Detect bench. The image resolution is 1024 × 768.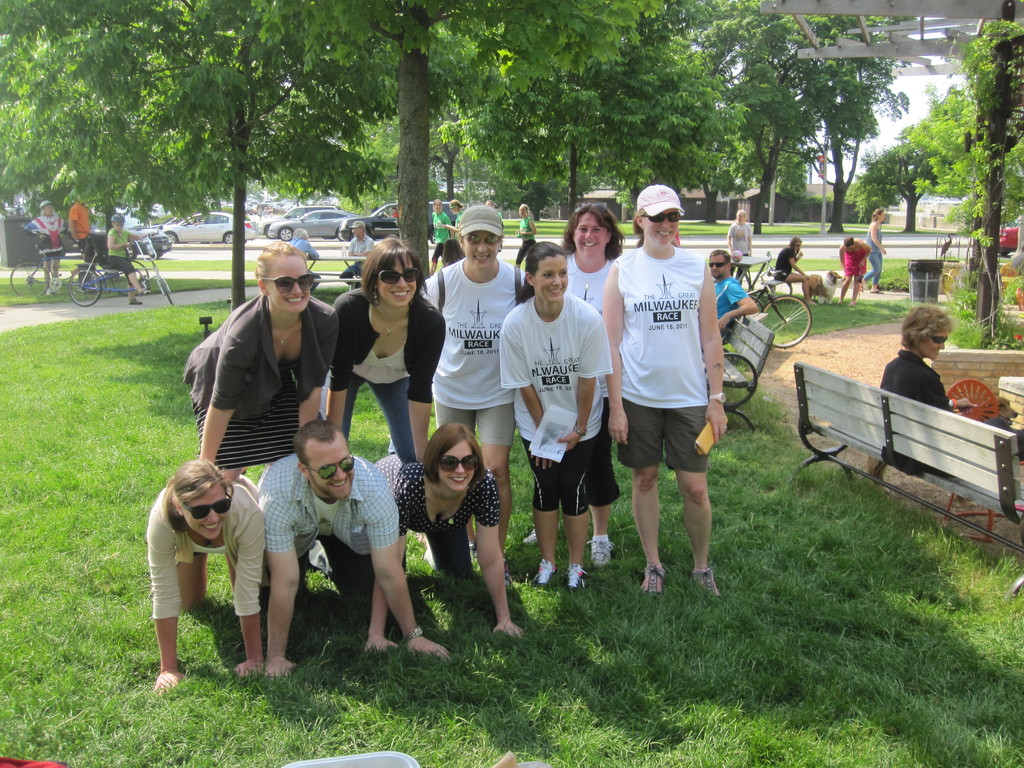
(x1=303, y1=253, x2=366, y2=276).
